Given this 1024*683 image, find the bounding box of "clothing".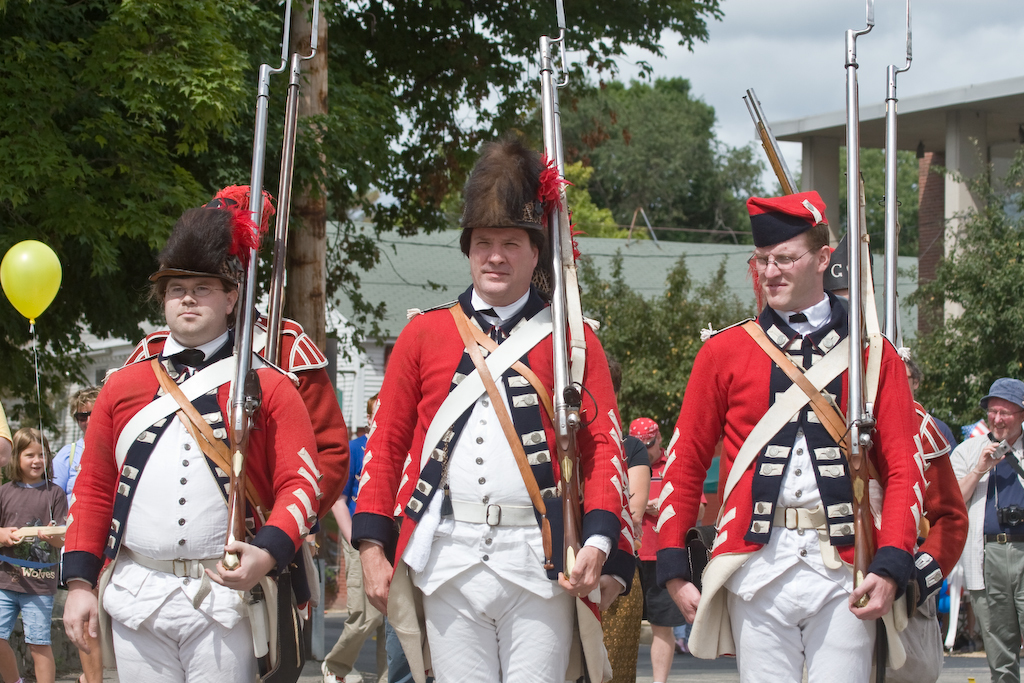
detection(353, 290, 619, 682).
